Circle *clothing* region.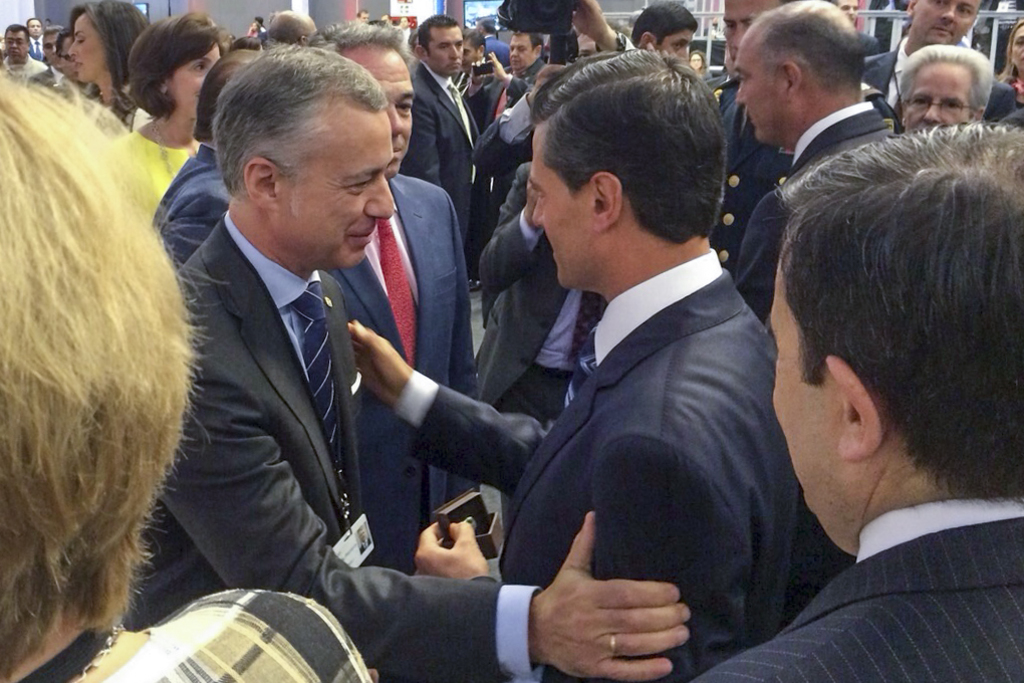
Region: <bbox>156, 141, 227, 259</bbox>.
